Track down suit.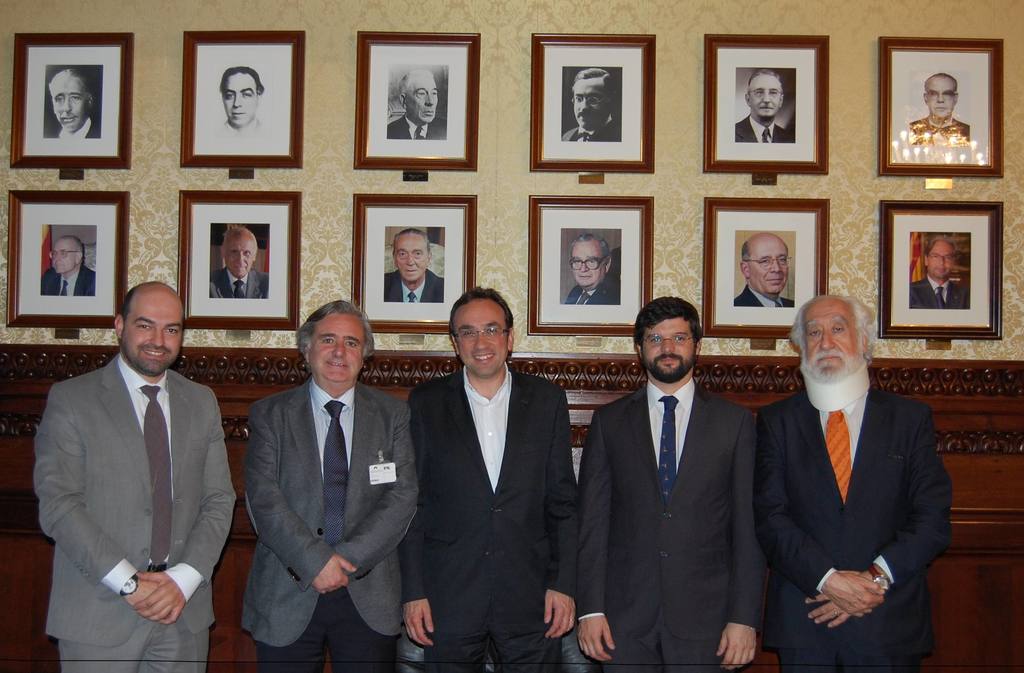
Tracked to (754, 384, 952, 672).
